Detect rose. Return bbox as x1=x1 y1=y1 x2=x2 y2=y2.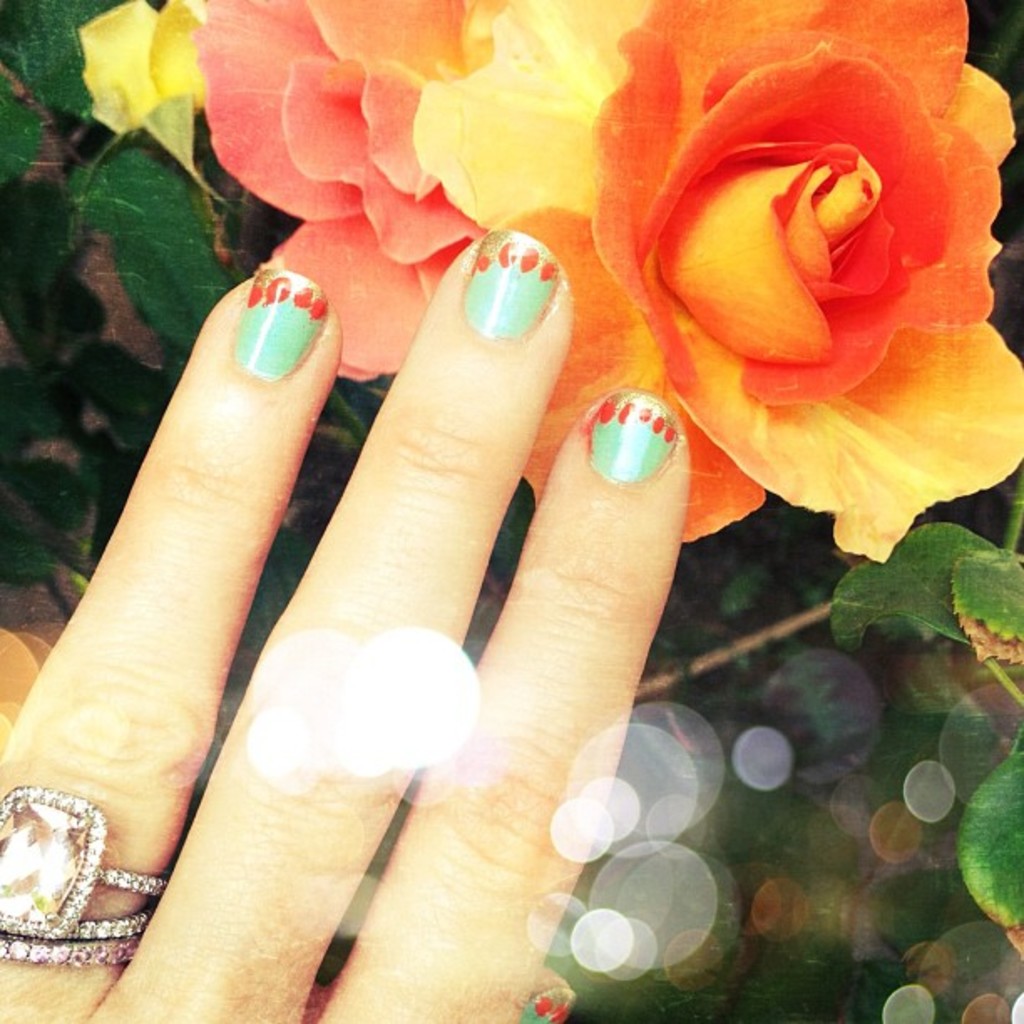
x1=79 y1=0 x2=201 y2=146.
